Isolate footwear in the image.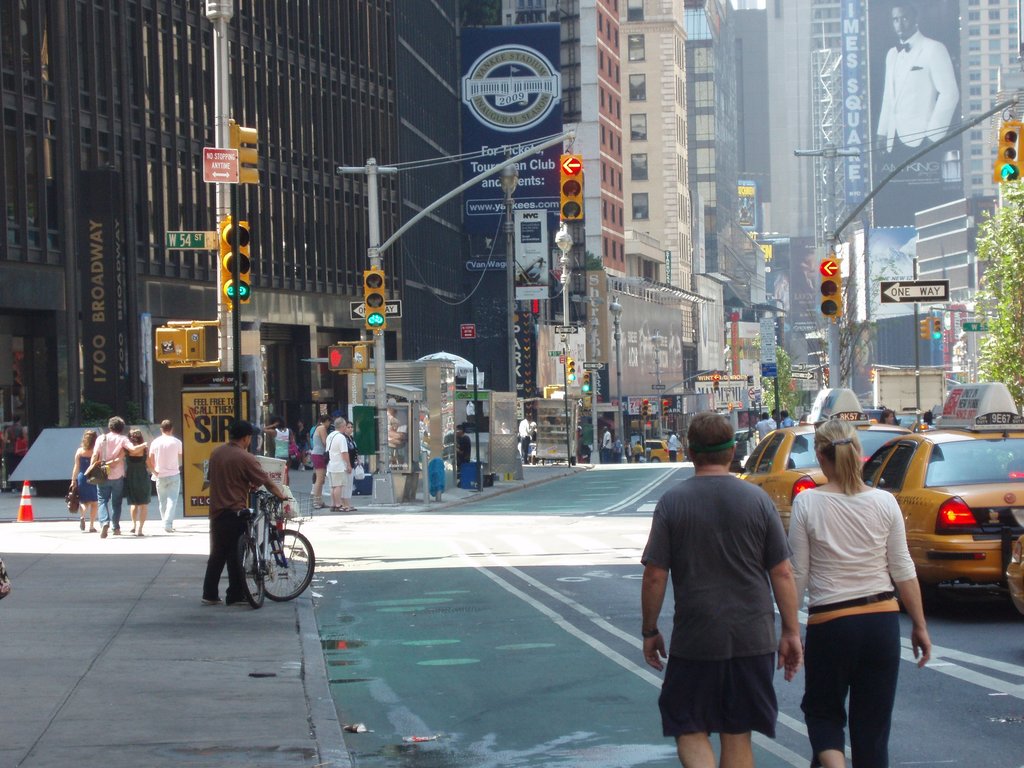
Isolated region: box=[350, 504, 360, 512].
